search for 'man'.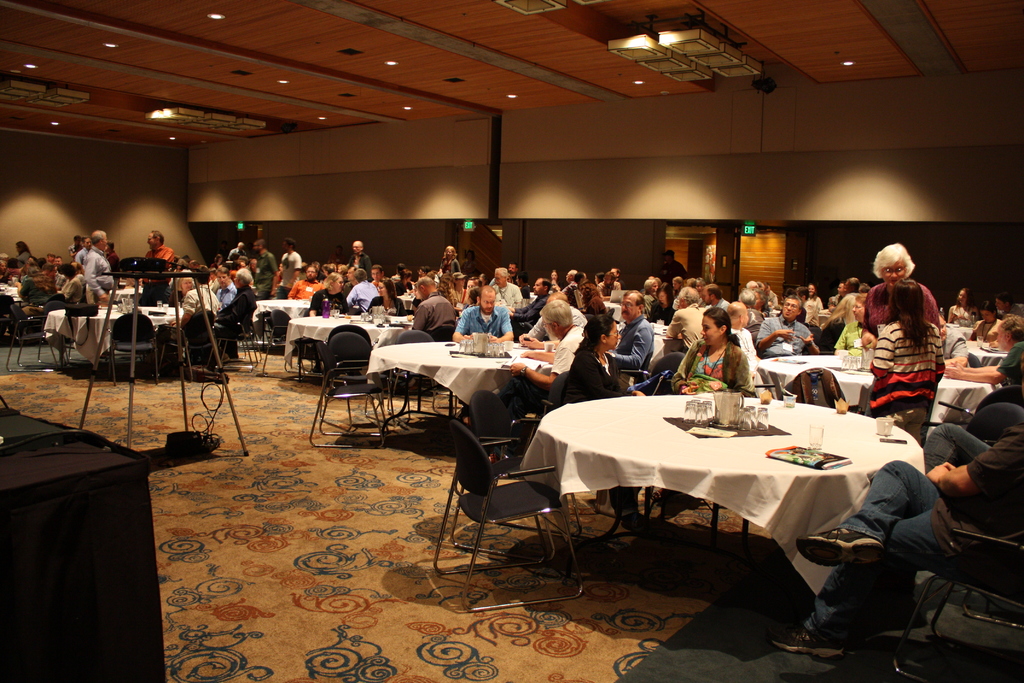
Found at (x1=227, y1=239, x2=248, y2=259).
